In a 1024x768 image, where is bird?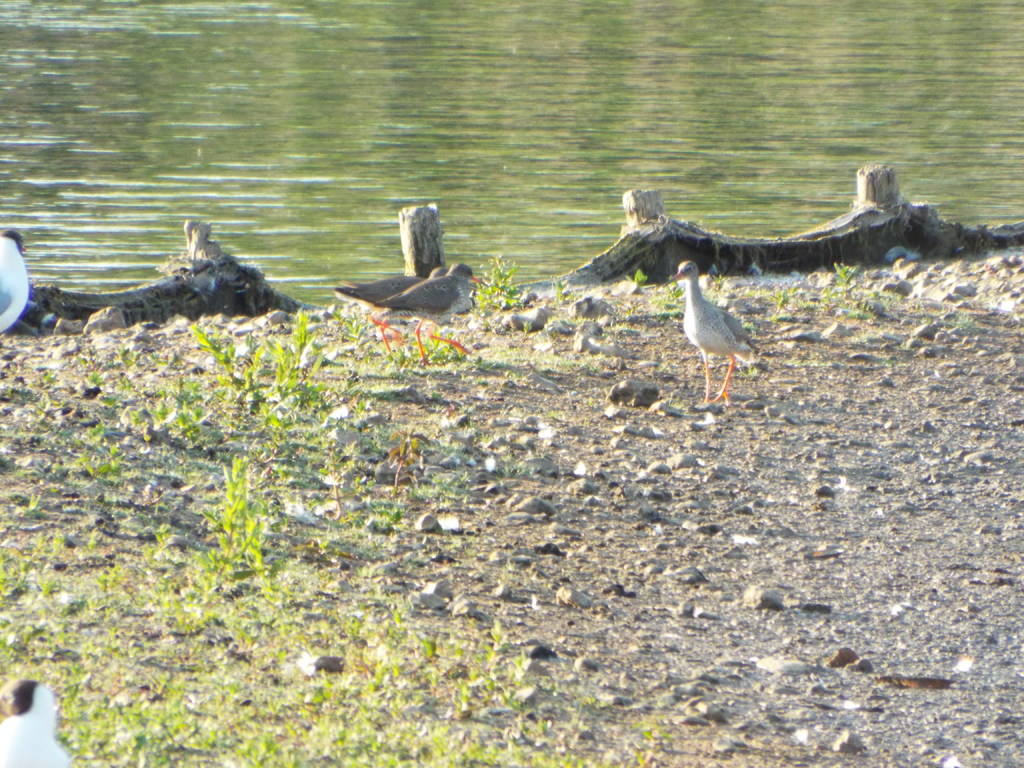
0 675 81 767.
